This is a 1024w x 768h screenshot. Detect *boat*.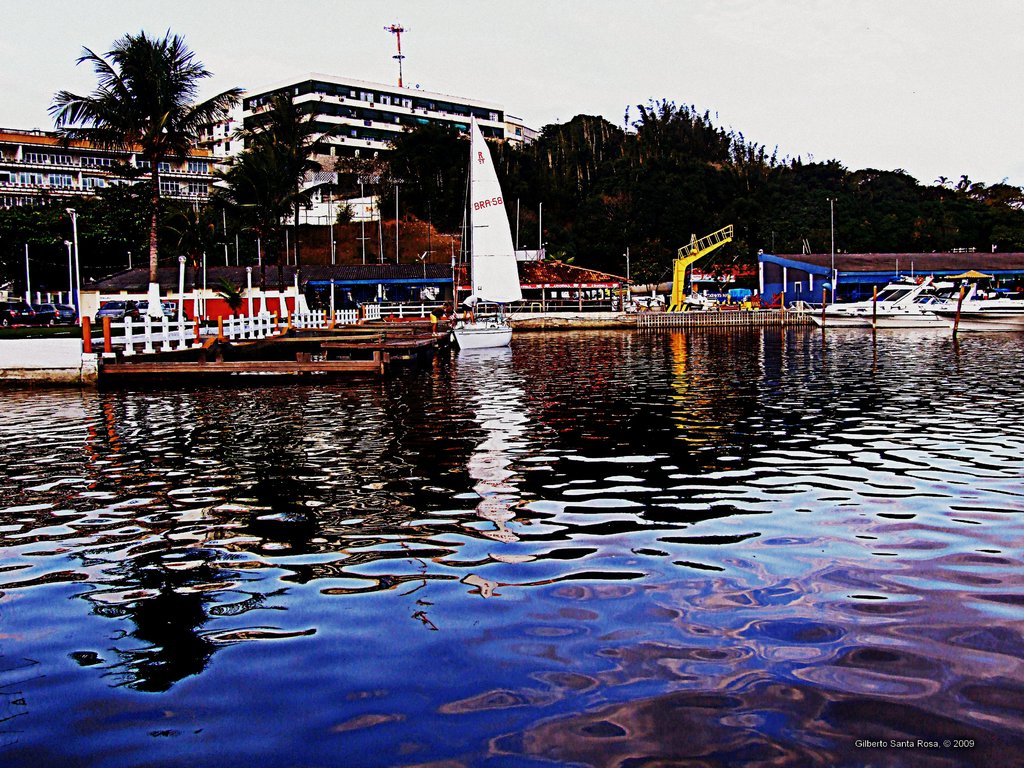
x1=803, y1=275, x2=984, y2=330.
